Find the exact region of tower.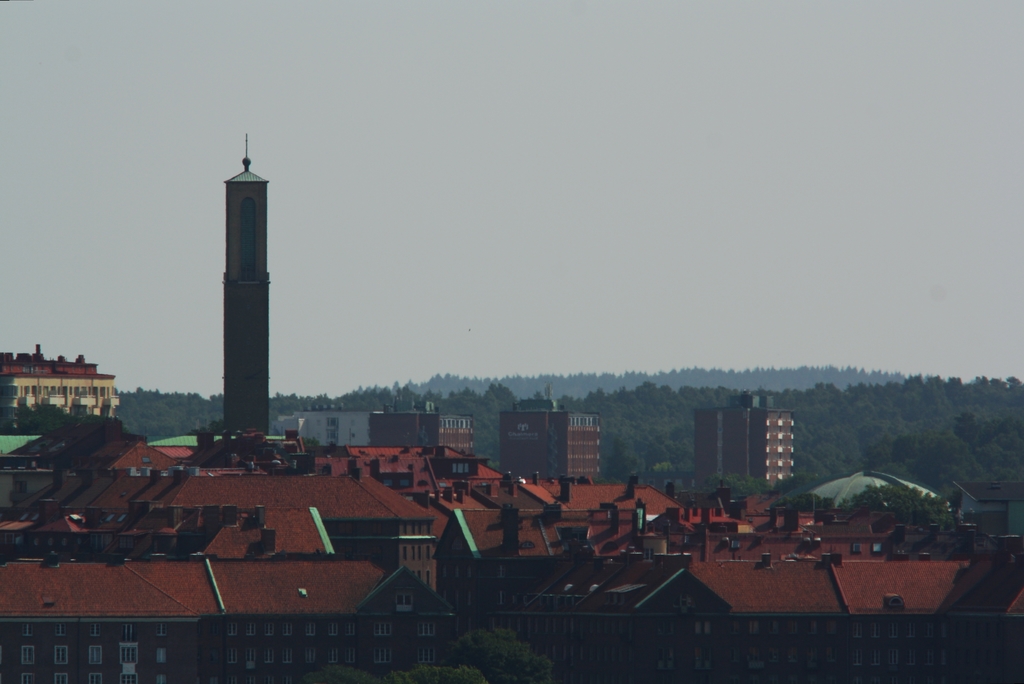
Exact region: (500, 413, 598, 488).
